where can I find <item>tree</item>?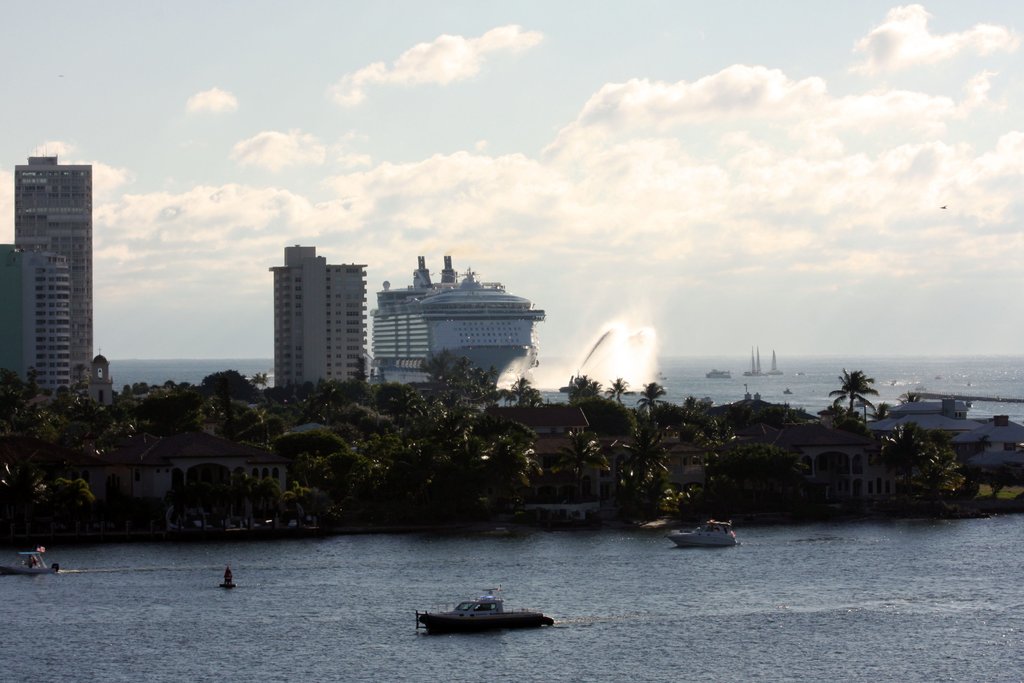
You can find it at 826:368:890:420.
